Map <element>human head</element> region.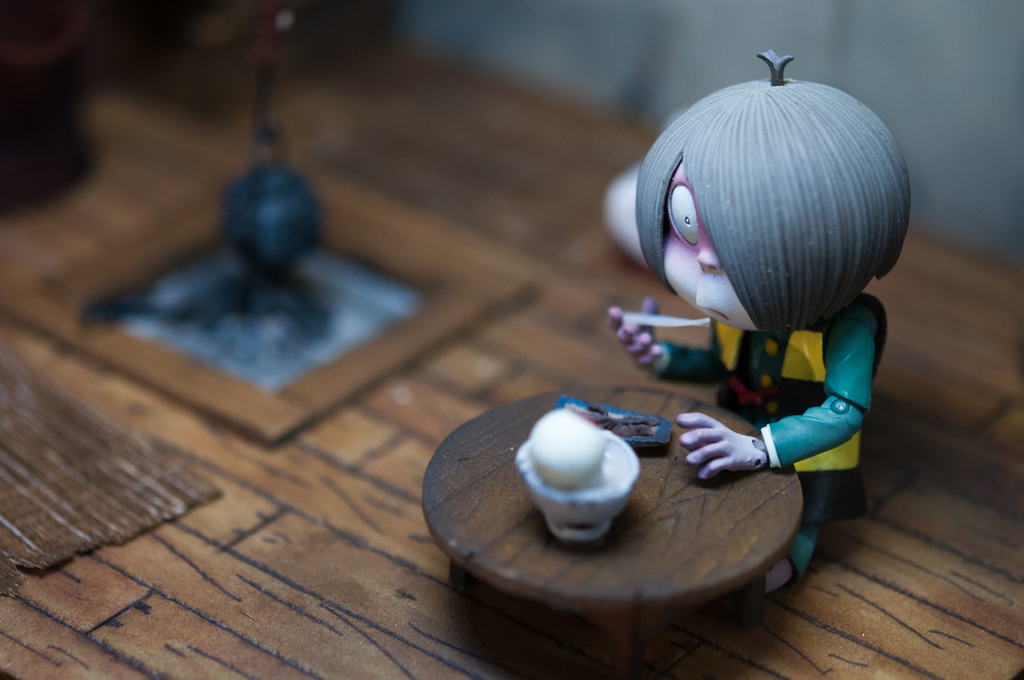
Mapped to <box>639,51,907,344</box>.
